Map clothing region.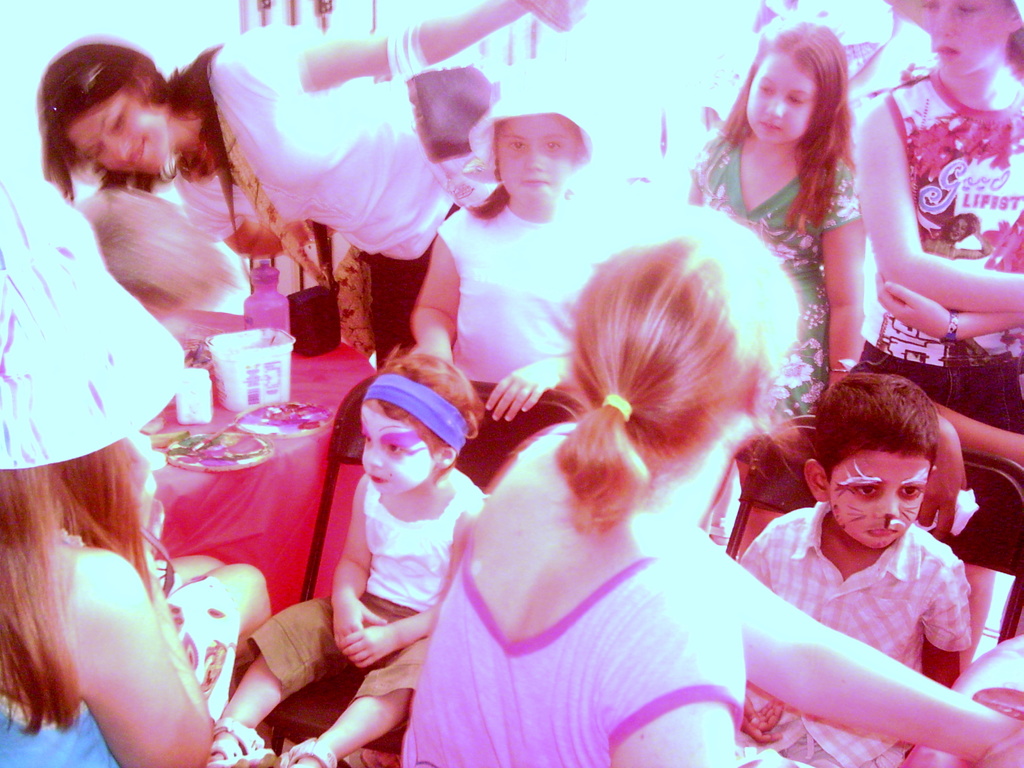
Mapped to x1=170 y1=18 x2=459 y2=371.
